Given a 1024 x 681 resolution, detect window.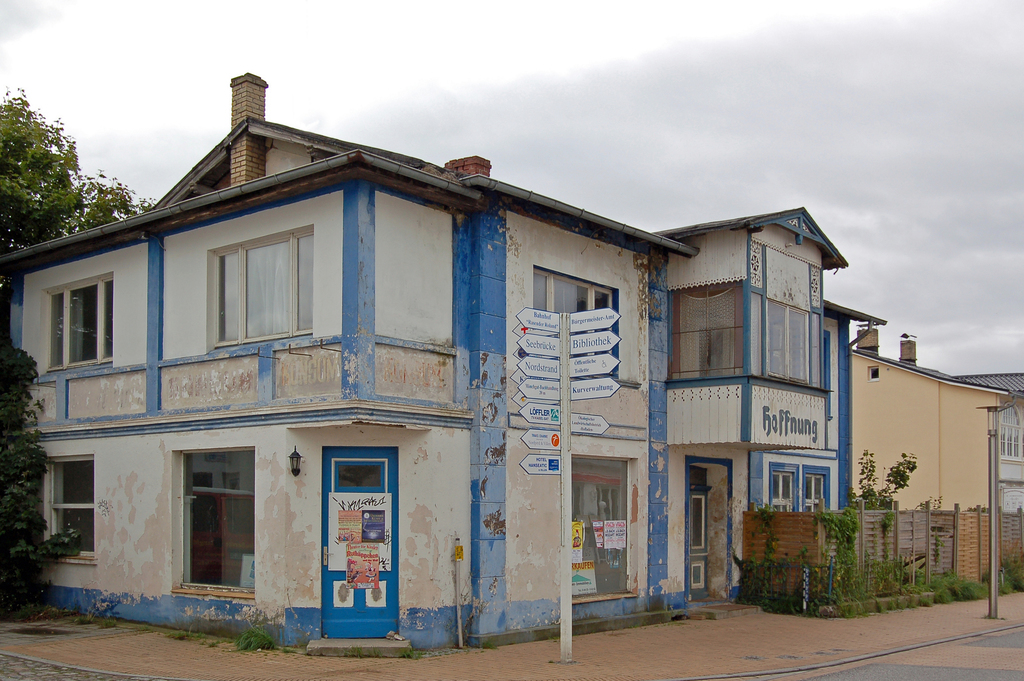
{"left": 665, "top": 277, "right": 748, "bottom": 383}.
